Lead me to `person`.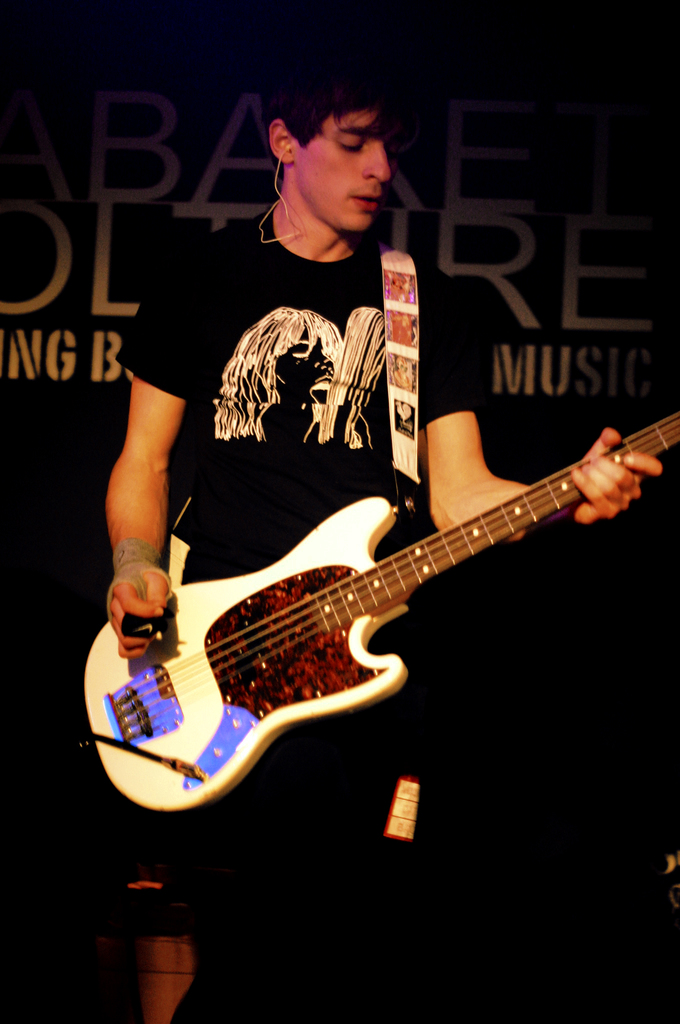
Lead to bbox(99, 40, 668, 1023).
